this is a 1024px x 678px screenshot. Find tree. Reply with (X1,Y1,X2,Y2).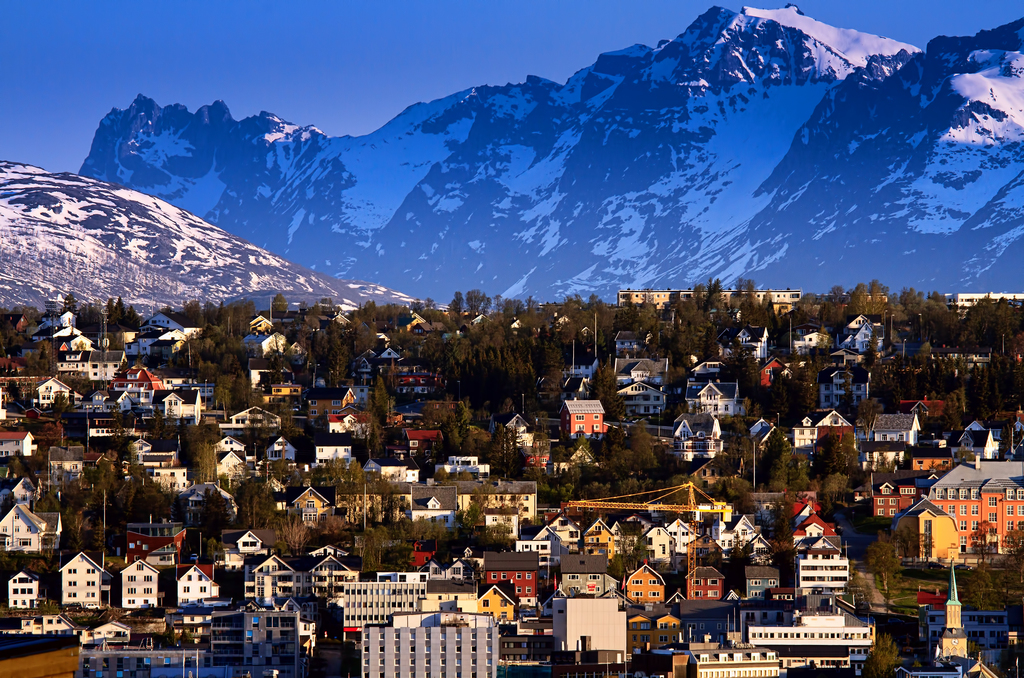
(374,474,408,528).
